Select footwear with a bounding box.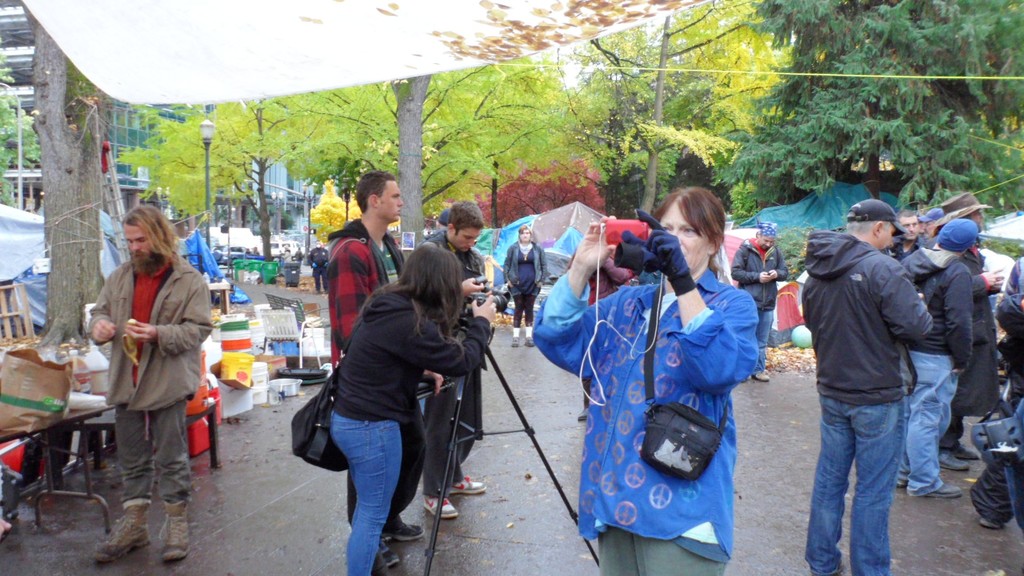
box(456, 470, 493, 499).
